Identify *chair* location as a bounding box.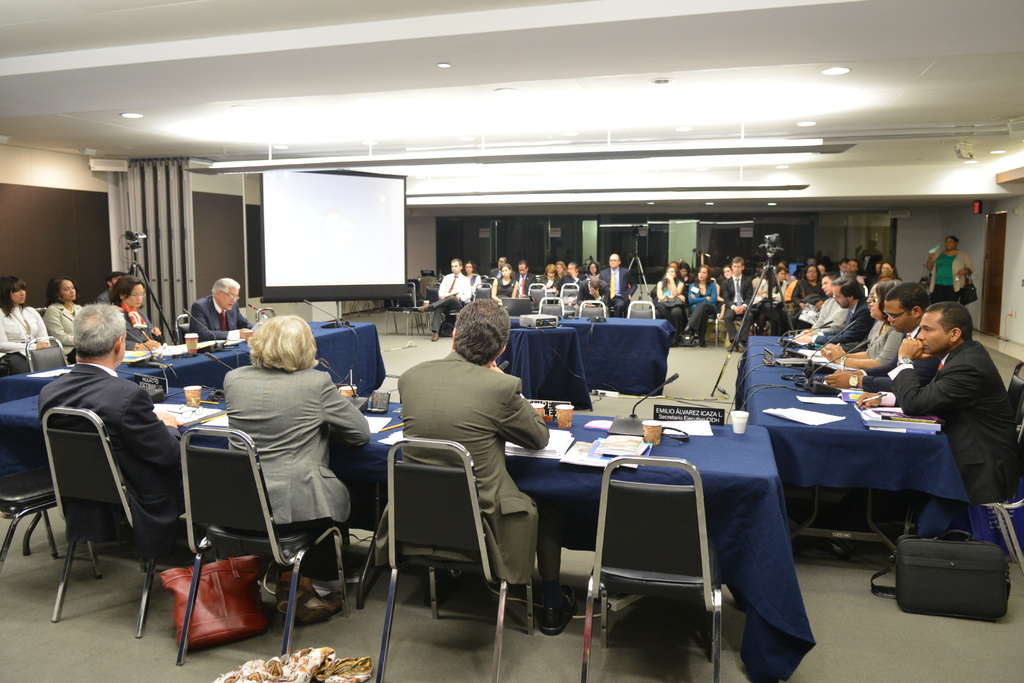
<box>603,444,728,682</box>.
